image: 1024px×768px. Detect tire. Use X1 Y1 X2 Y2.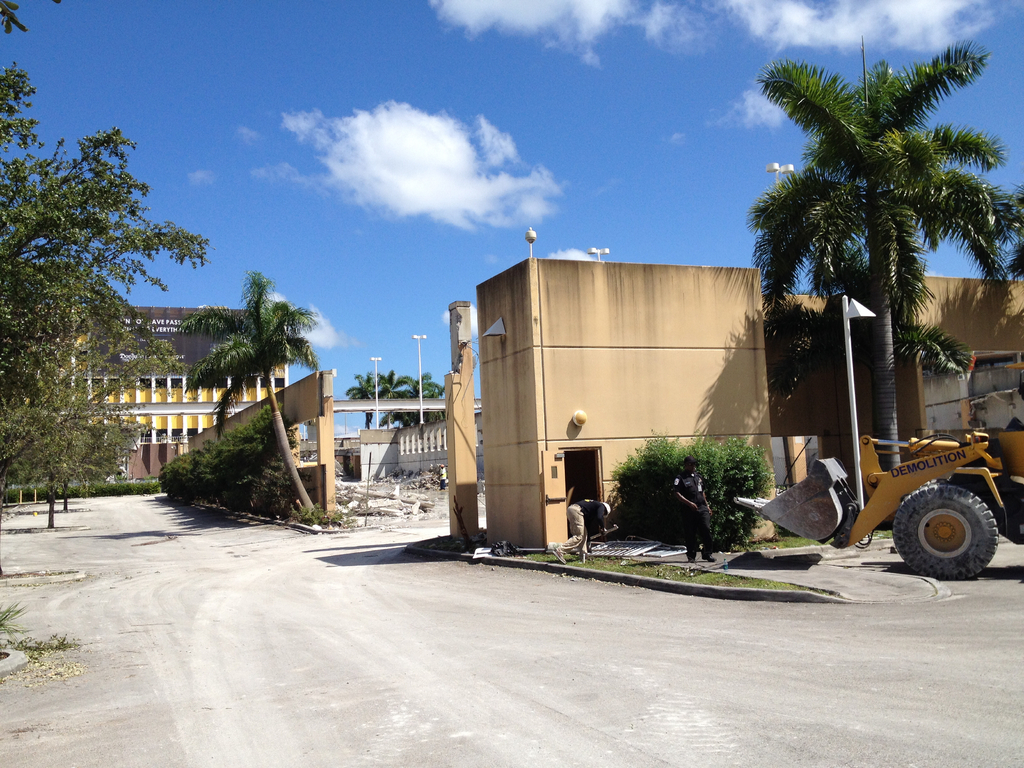
890 483 997 582.
